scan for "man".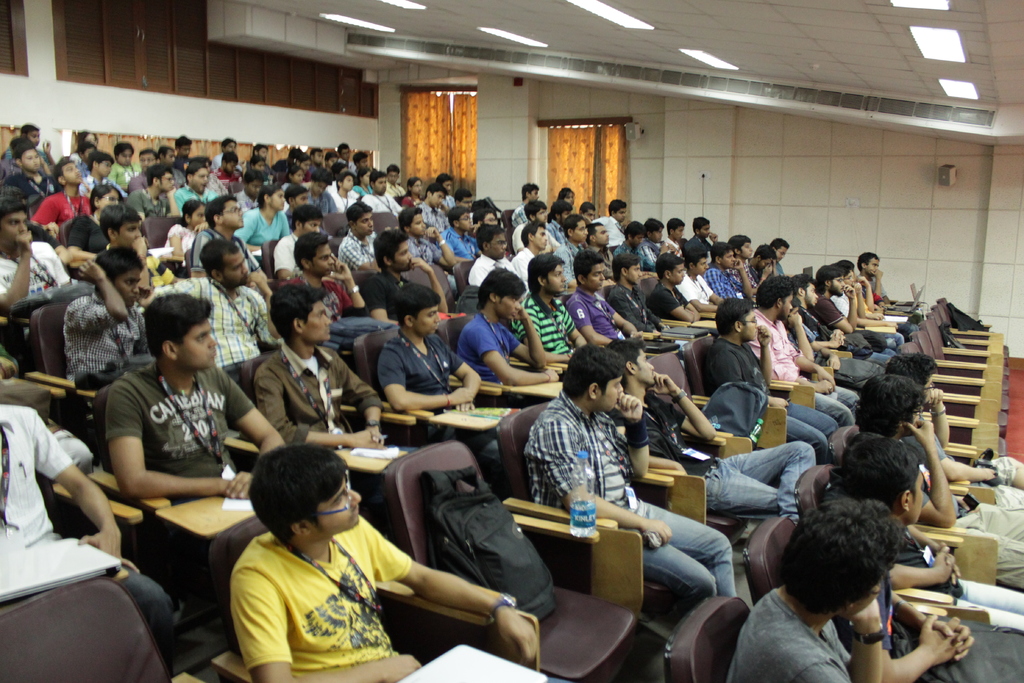
Scan result: left=304, top=167, right=333, bottom=213.
